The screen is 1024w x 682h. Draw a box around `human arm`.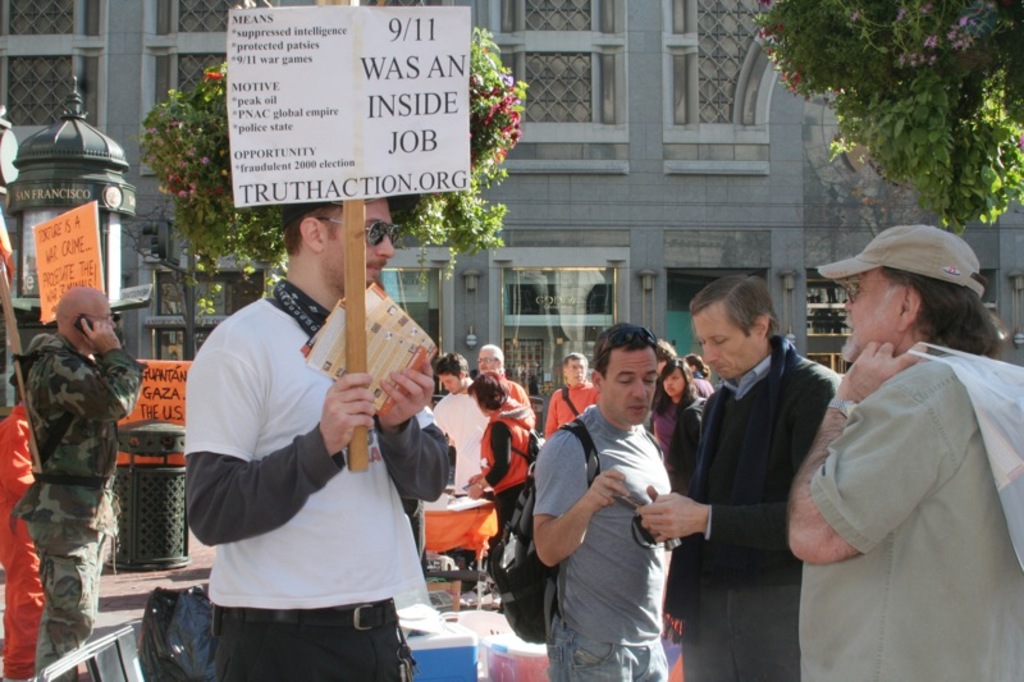
bbox=[179, 361, 370, 537].
